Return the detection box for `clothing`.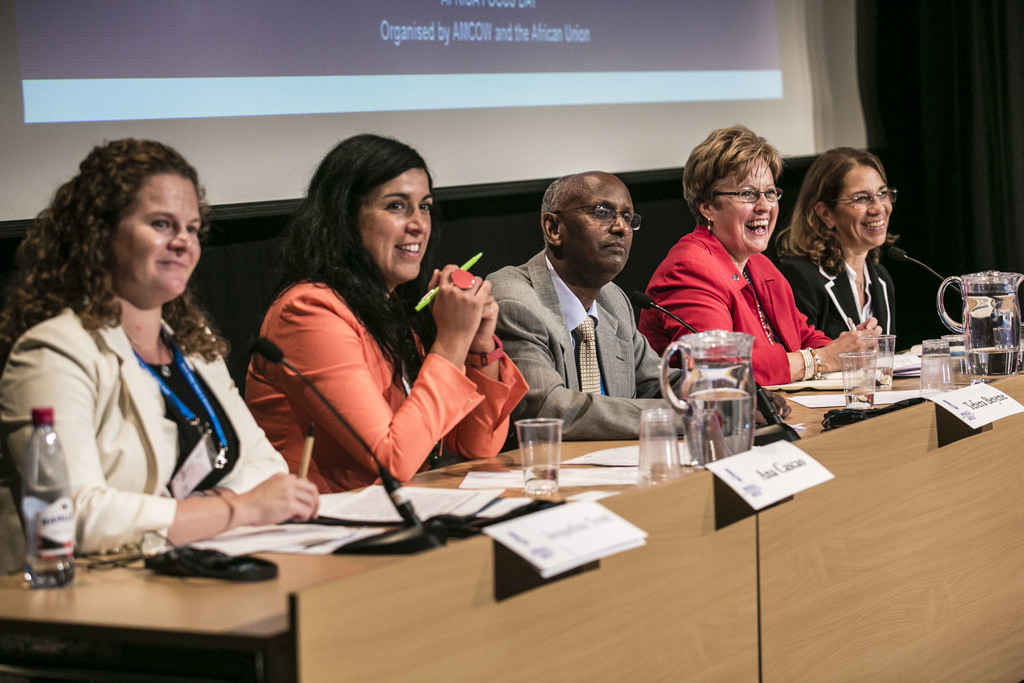
region(766, 222, 988, 356).
